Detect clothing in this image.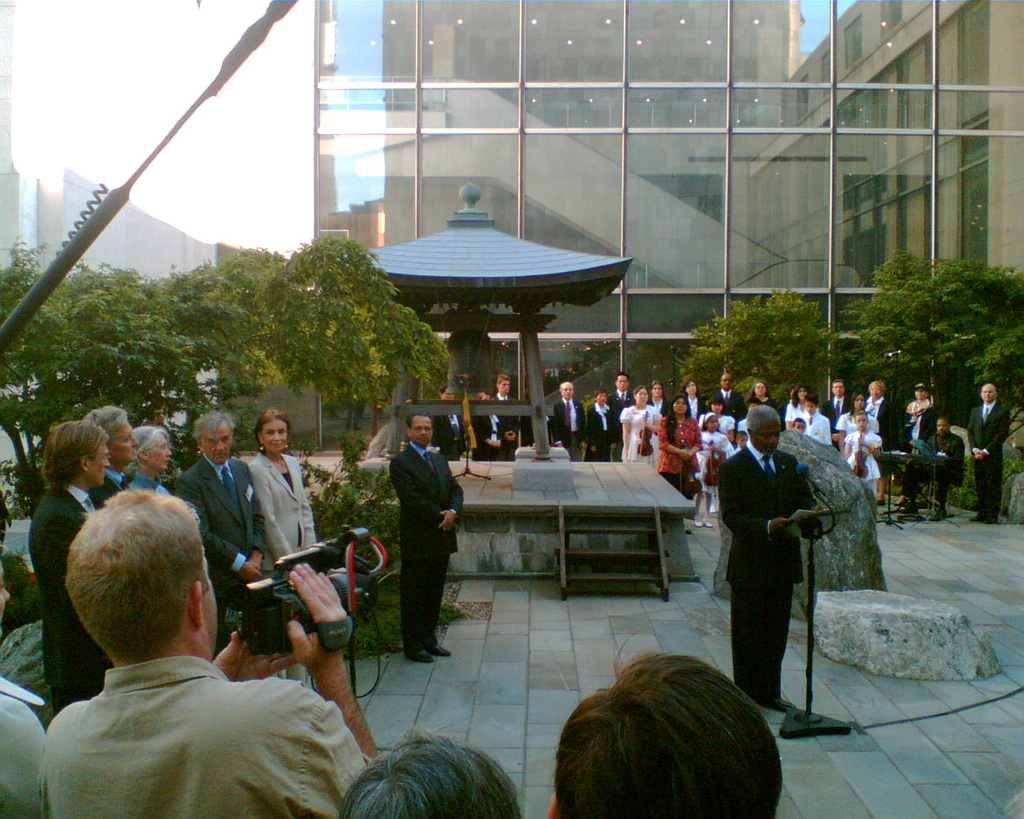
Detection: Rect(488, 392, 517, 448).
